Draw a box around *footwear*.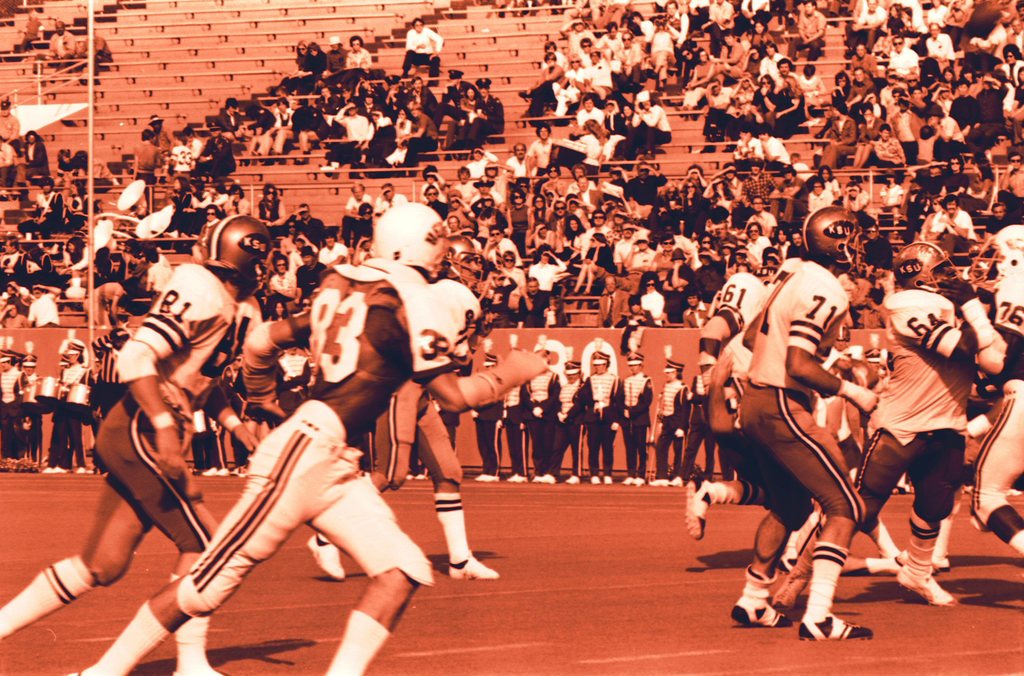
Rect(604, 474, 611, 486).
